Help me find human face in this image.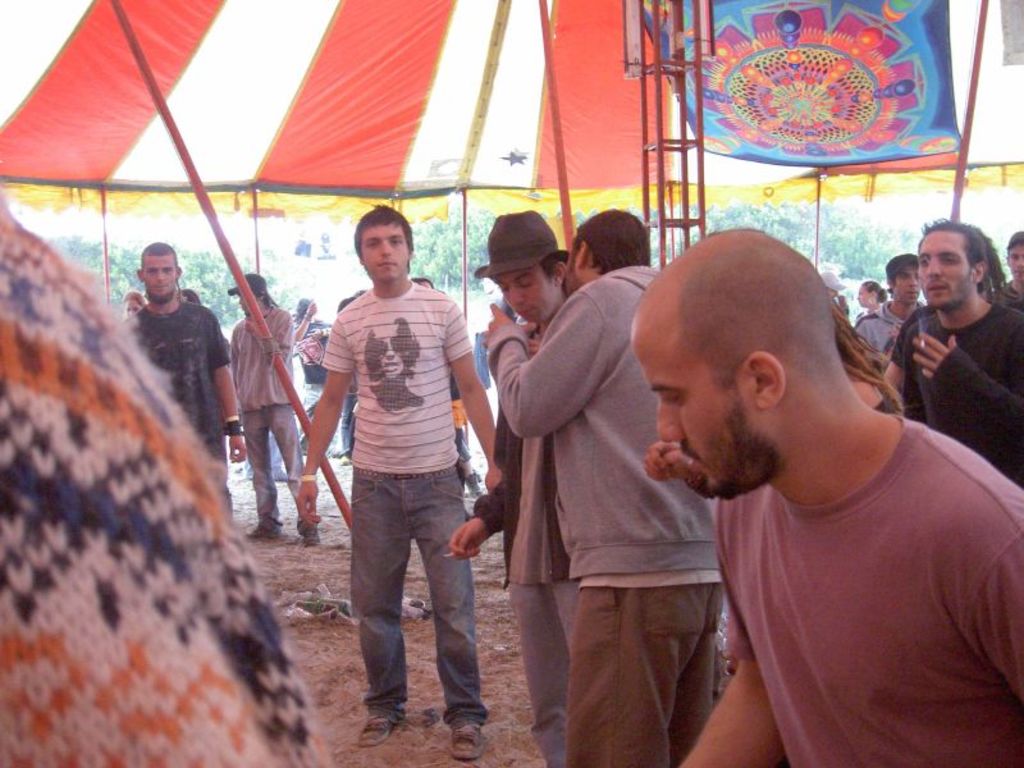
Found it: bbox(356, 220, 407, 282).
